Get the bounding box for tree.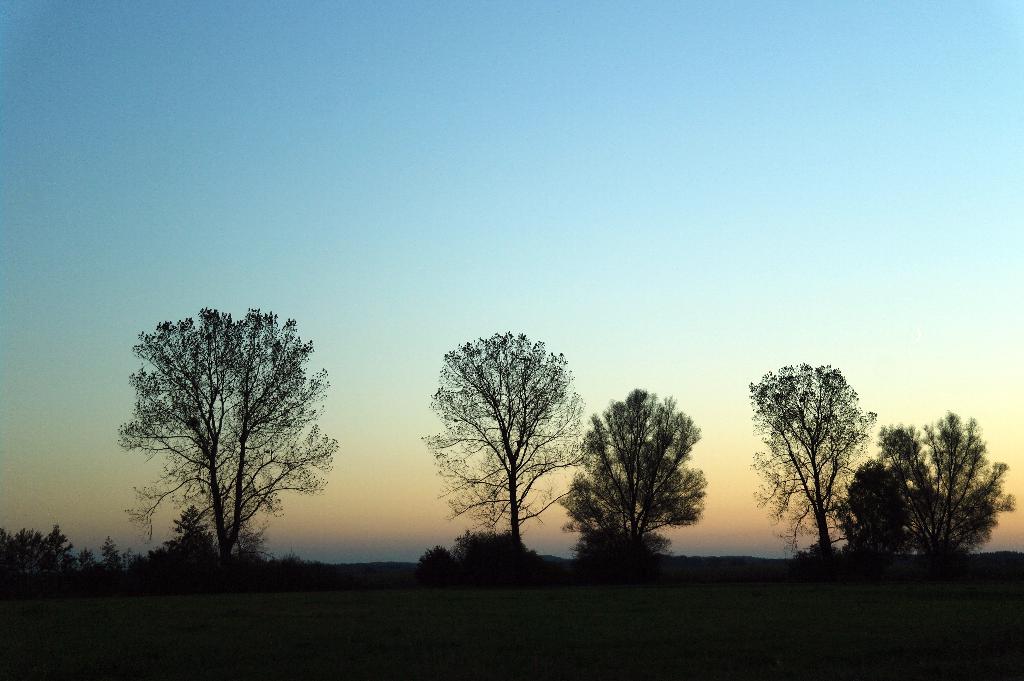
751 363 874 552.
